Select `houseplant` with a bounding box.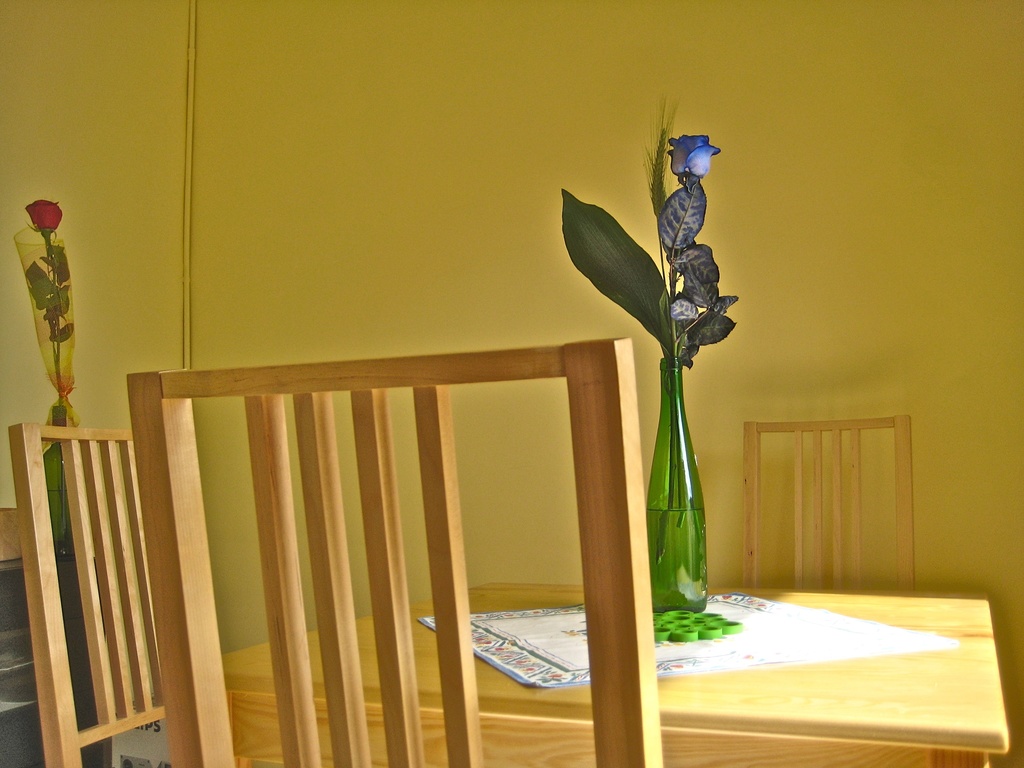
(18, 192, 115, 559).
